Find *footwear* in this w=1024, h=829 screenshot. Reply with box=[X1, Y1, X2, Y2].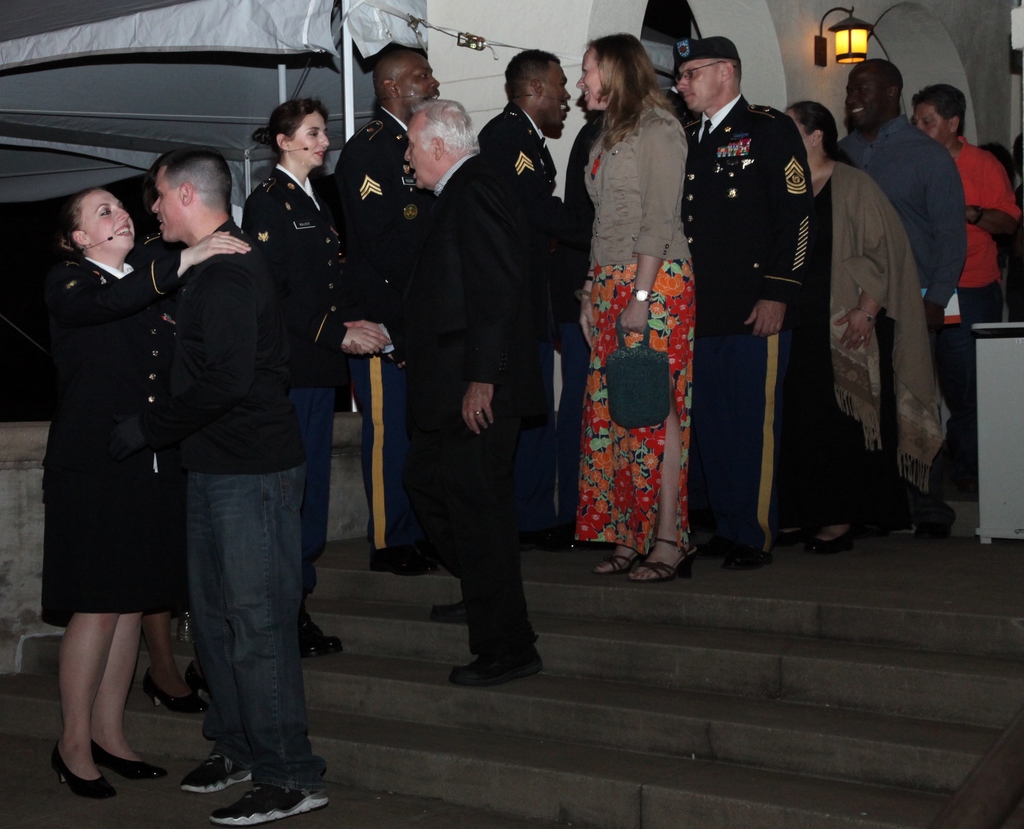
box=[141, 670, 212, 718].
